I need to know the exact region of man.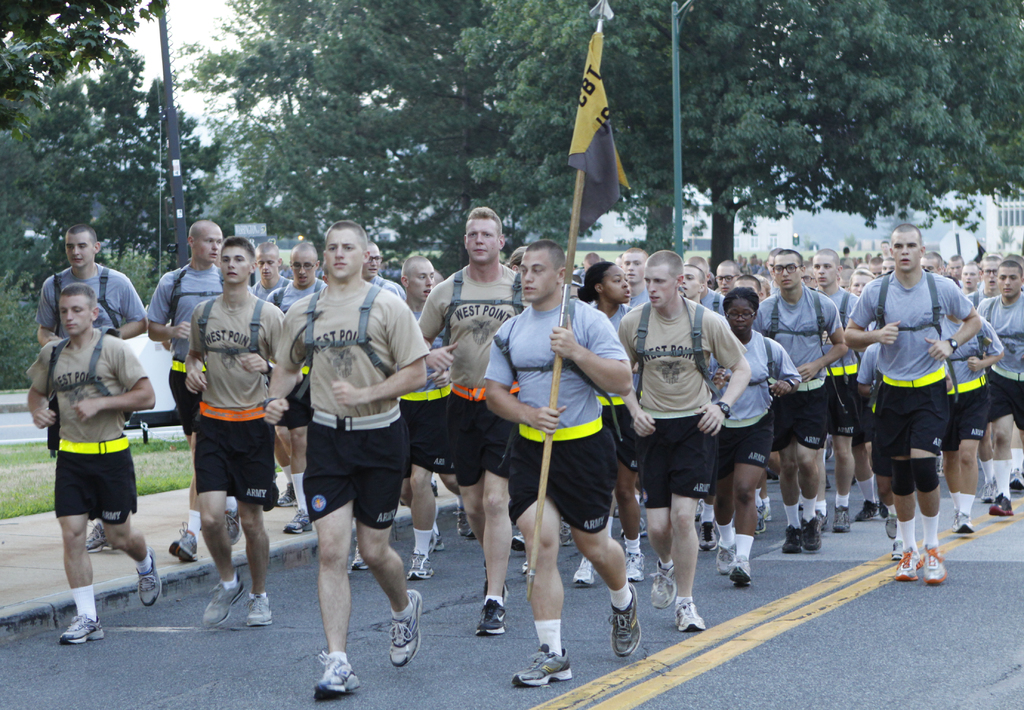
Region: [200,233,287,631].
